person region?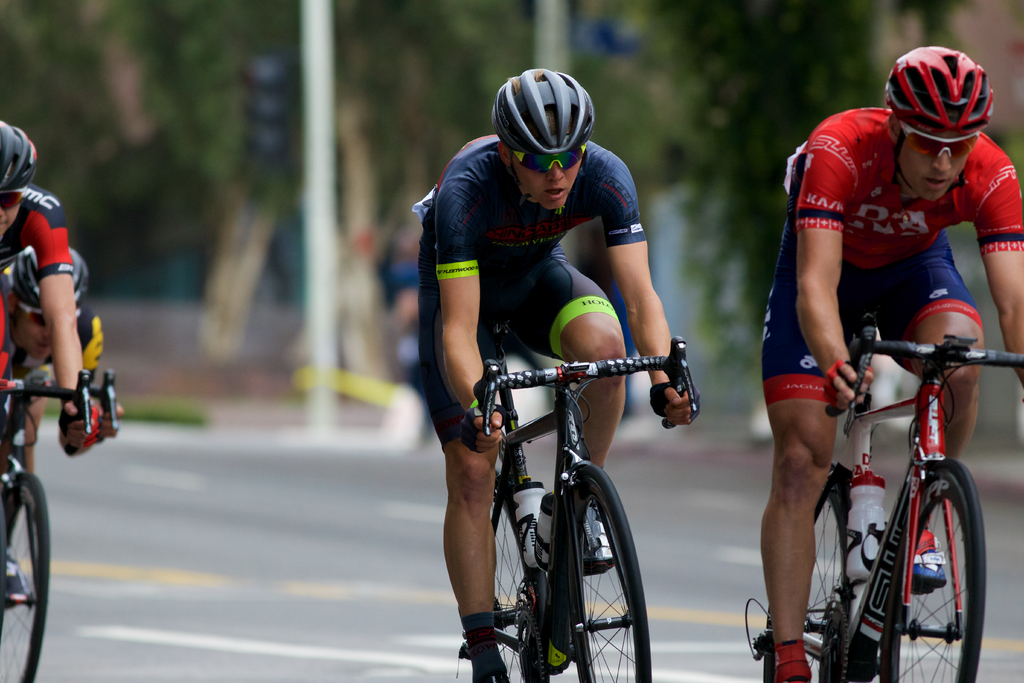
crop(0, 122, 127, 458)
